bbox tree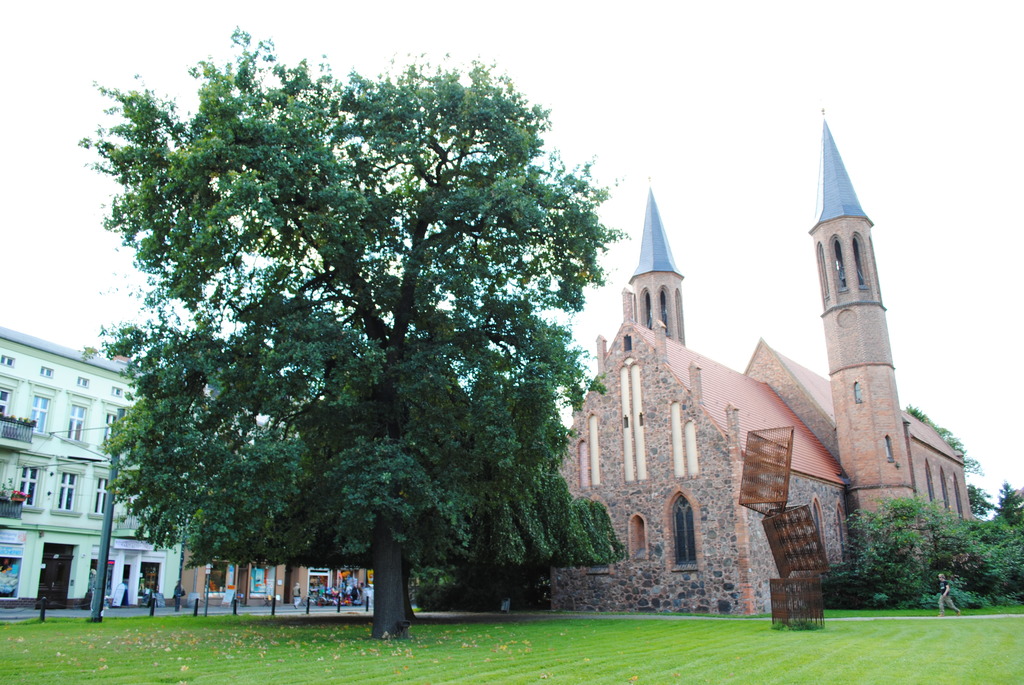
<bbox>829, 490, 1023, 612</bbox>
